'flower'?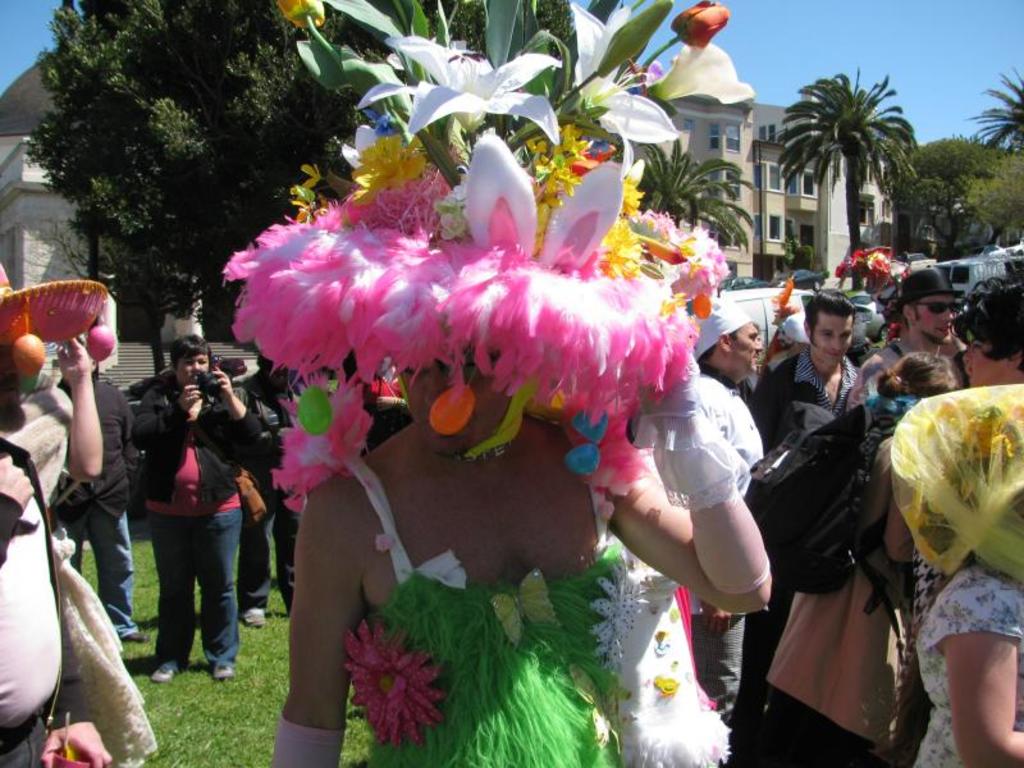
l=671, t=0, r=731, b=45
